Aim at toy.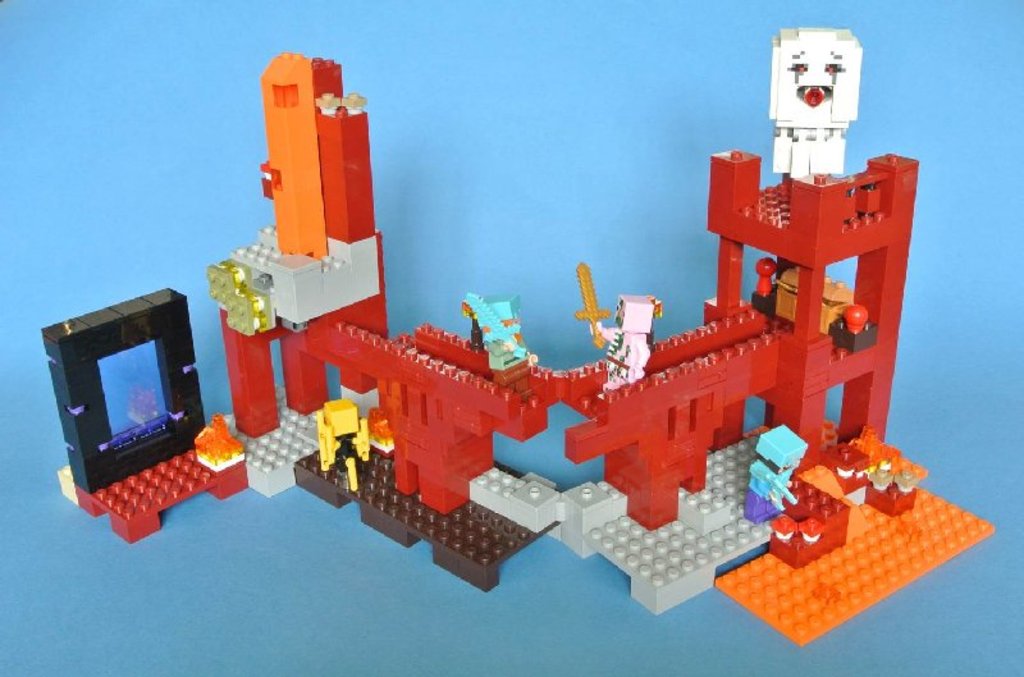
Aimed at bbox(452, 283, 554, 397).
